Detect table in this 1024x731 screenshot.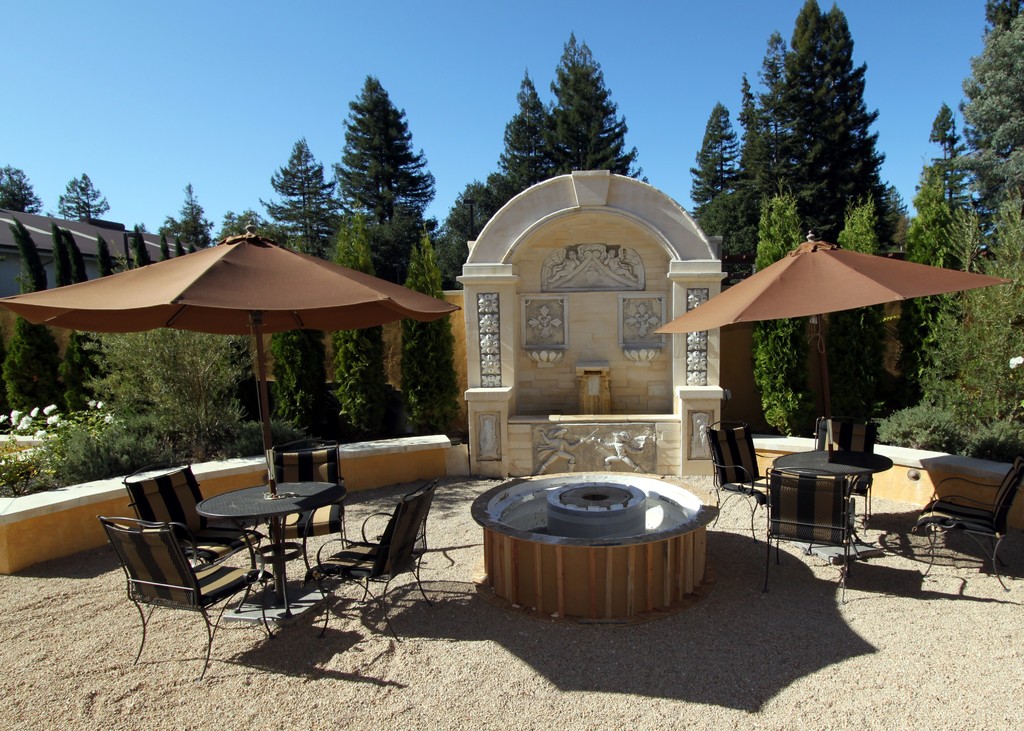
Detection: bbox(200, 476, 341, 620).
